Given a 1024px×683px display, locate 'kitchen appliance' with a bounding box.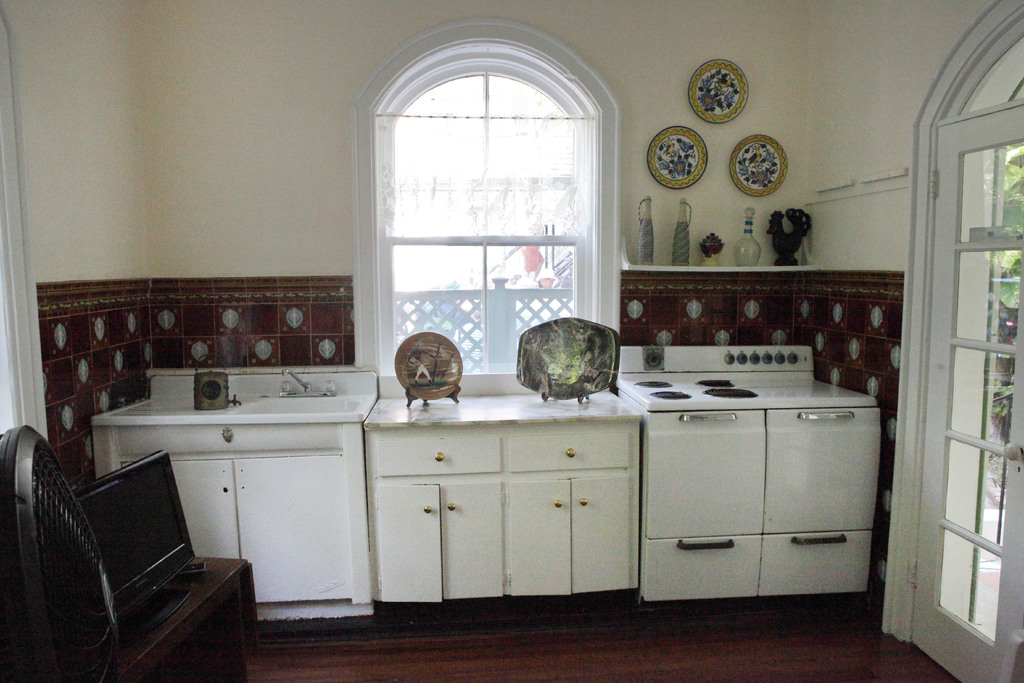
Located: l=730, t=135, r=787, b=197.
